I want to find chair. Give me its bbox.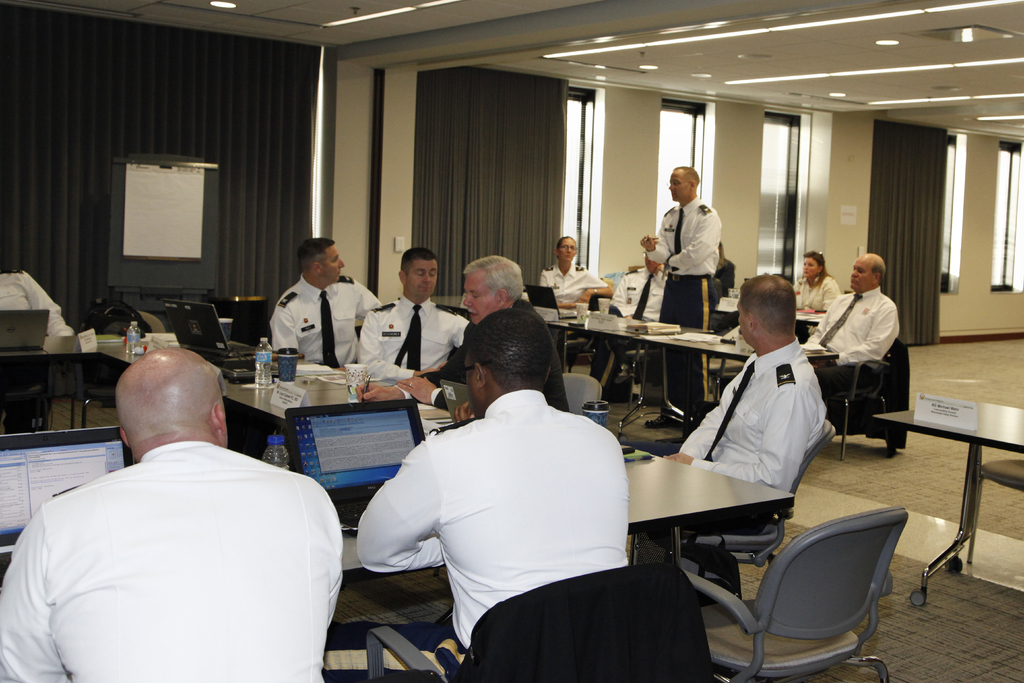
<box>826,335,902,454</box>.
